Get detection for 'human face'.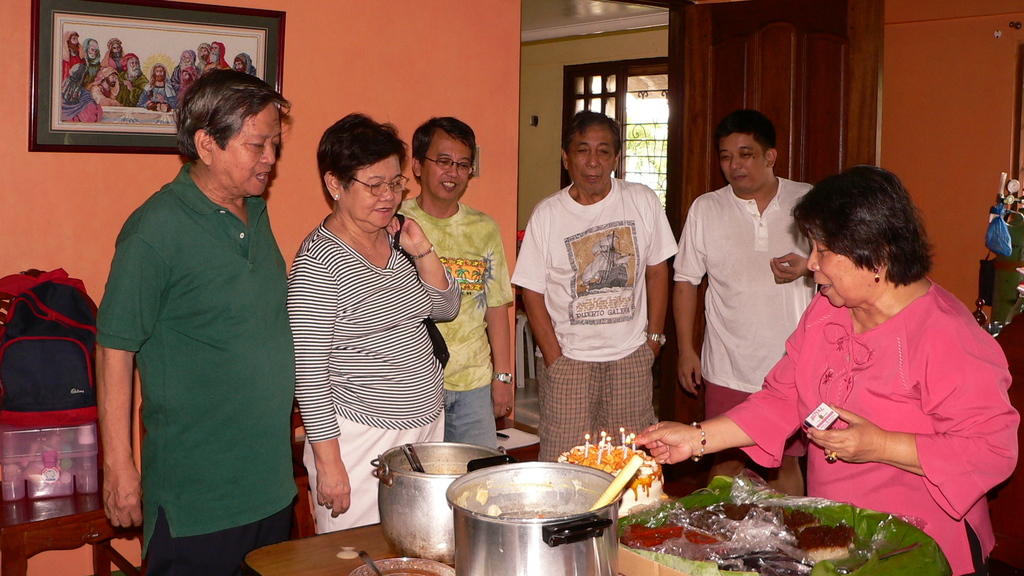
Detection: [186,72,189,81].
